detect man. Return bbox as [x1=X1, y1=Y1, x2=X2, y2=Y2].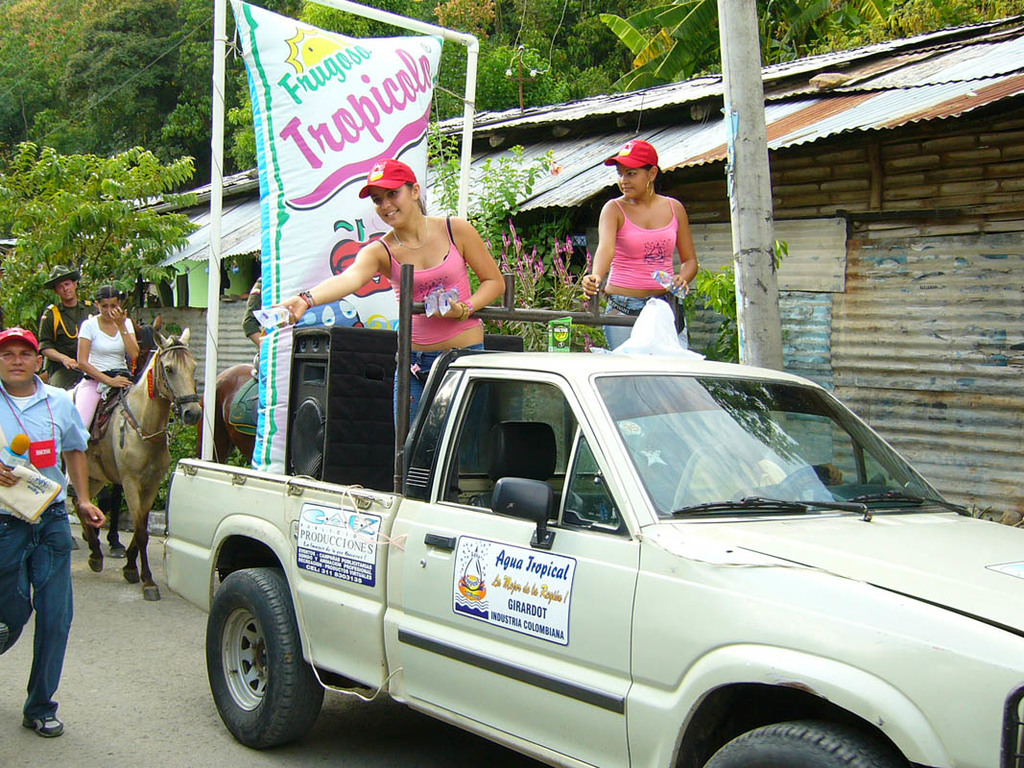
[x1=268, y1=151, x2=502, y2=460].
